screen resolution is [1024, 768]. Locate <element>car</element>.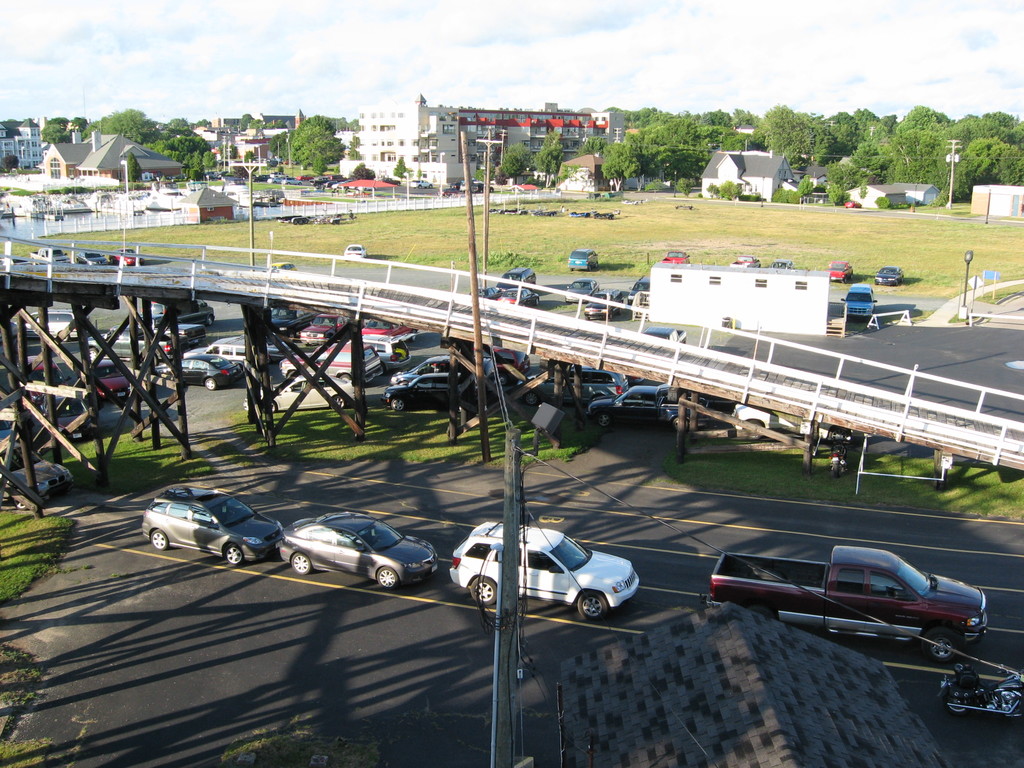
Rect(566, 244, 599, 276).
